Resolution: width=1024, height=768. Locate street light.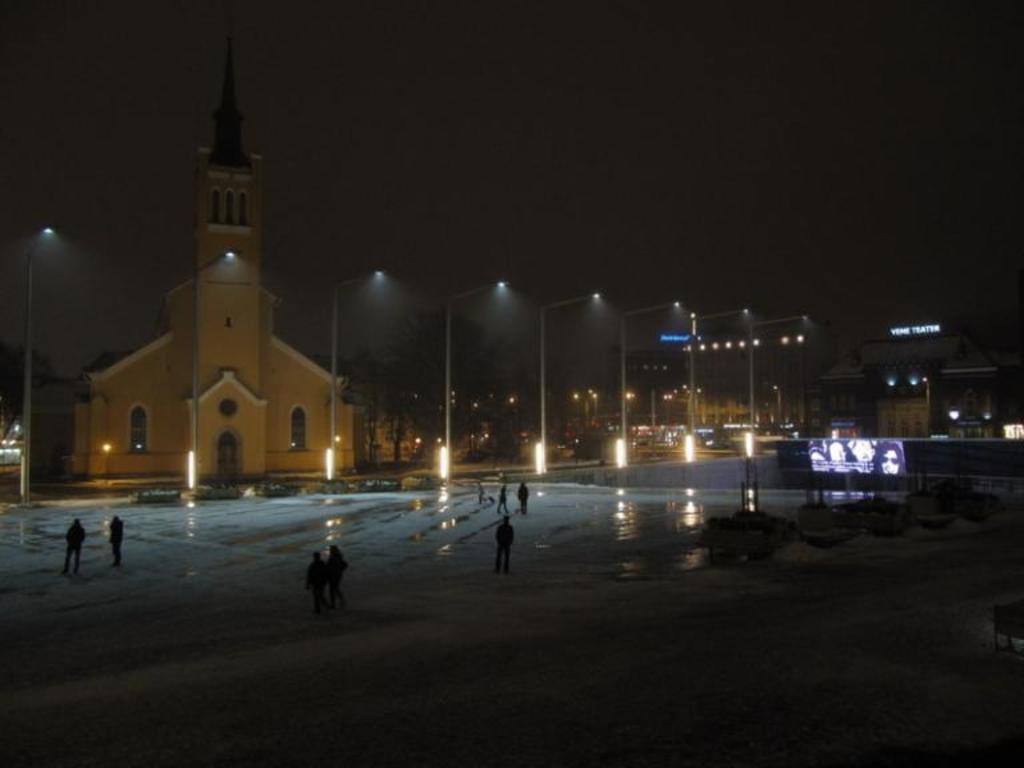
crop(449, 276, 507, 481).
